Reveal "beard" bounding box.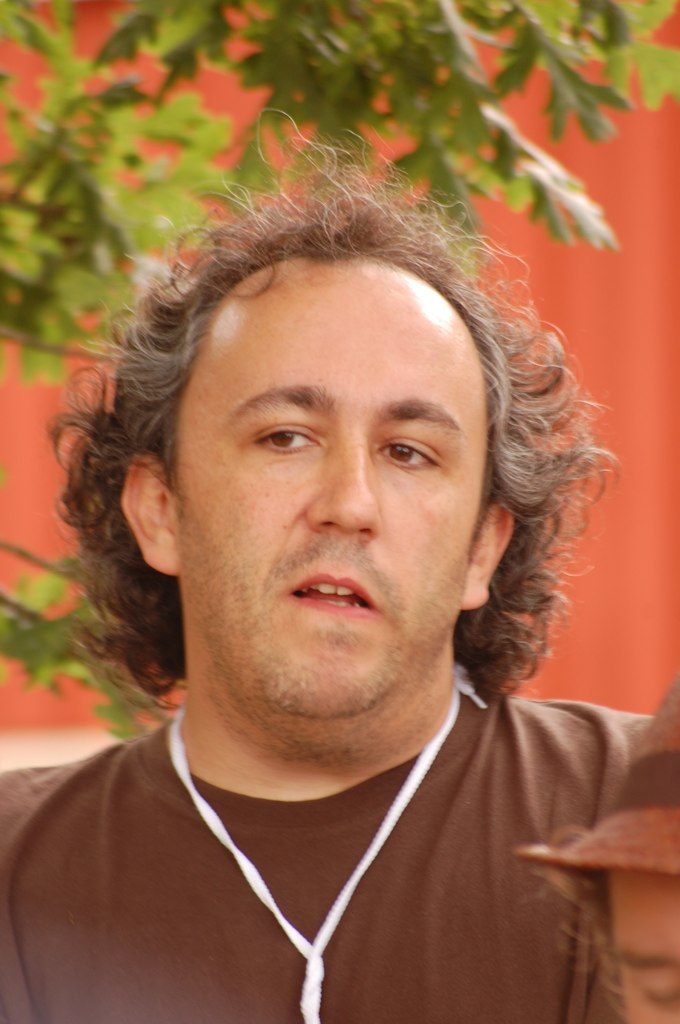
Revealed: bbox=(147, 417, 481, 744).
